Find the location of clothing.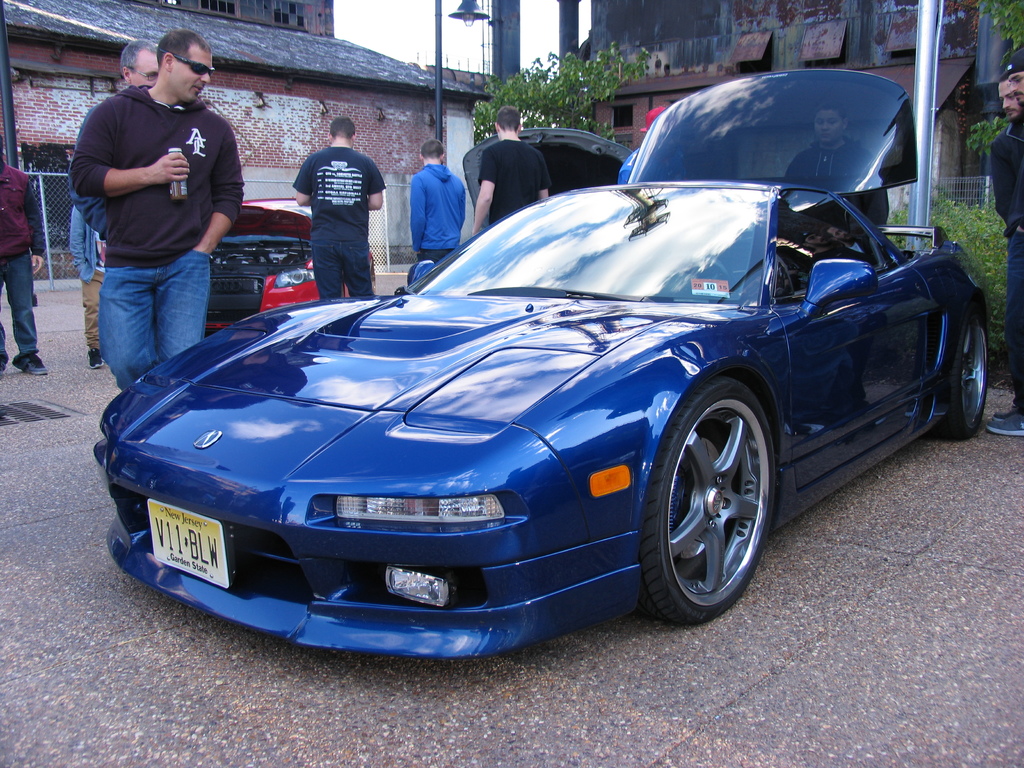
Location: crop(72, 31, 242, 376).
